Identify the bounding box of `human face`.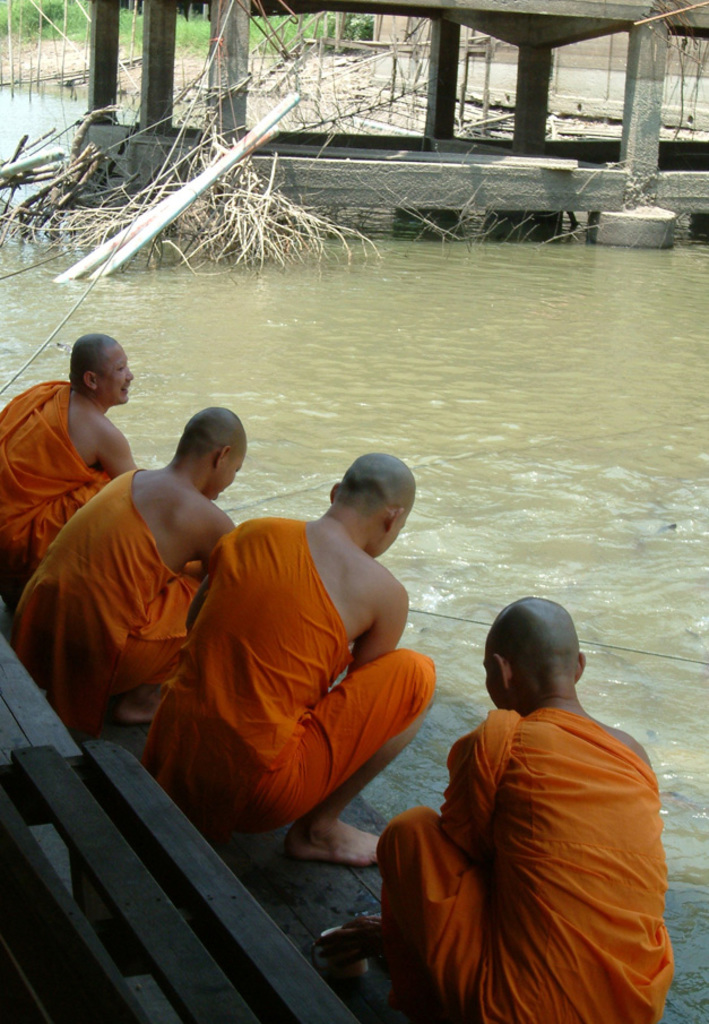
Rect(481, 649, 498, 706).
